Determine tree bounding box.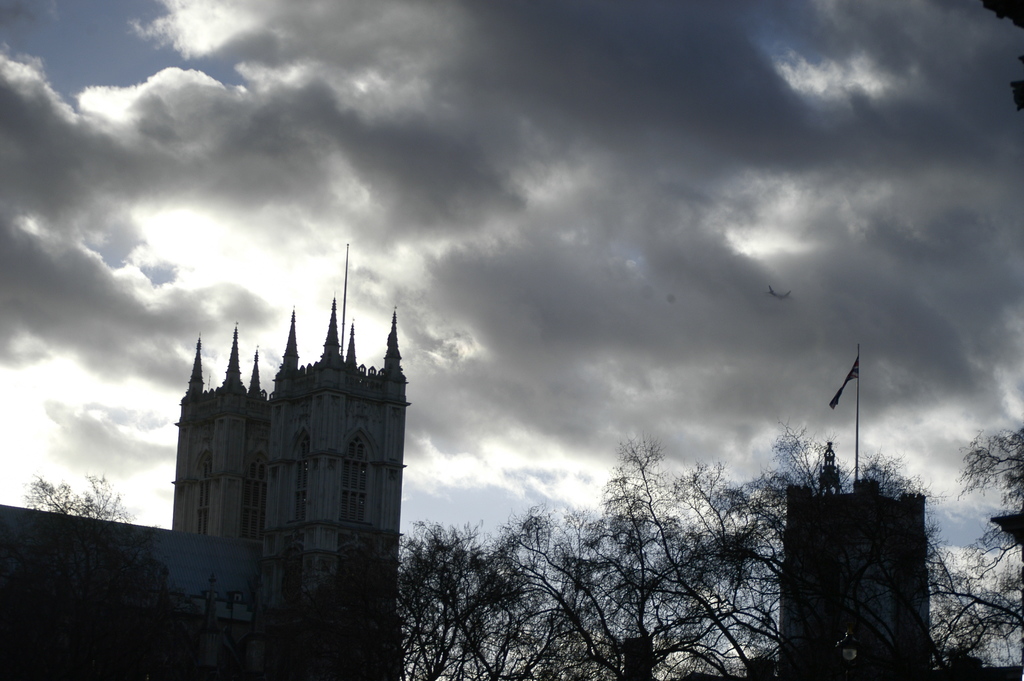
Determined: region(17, 481, 143, 516).
